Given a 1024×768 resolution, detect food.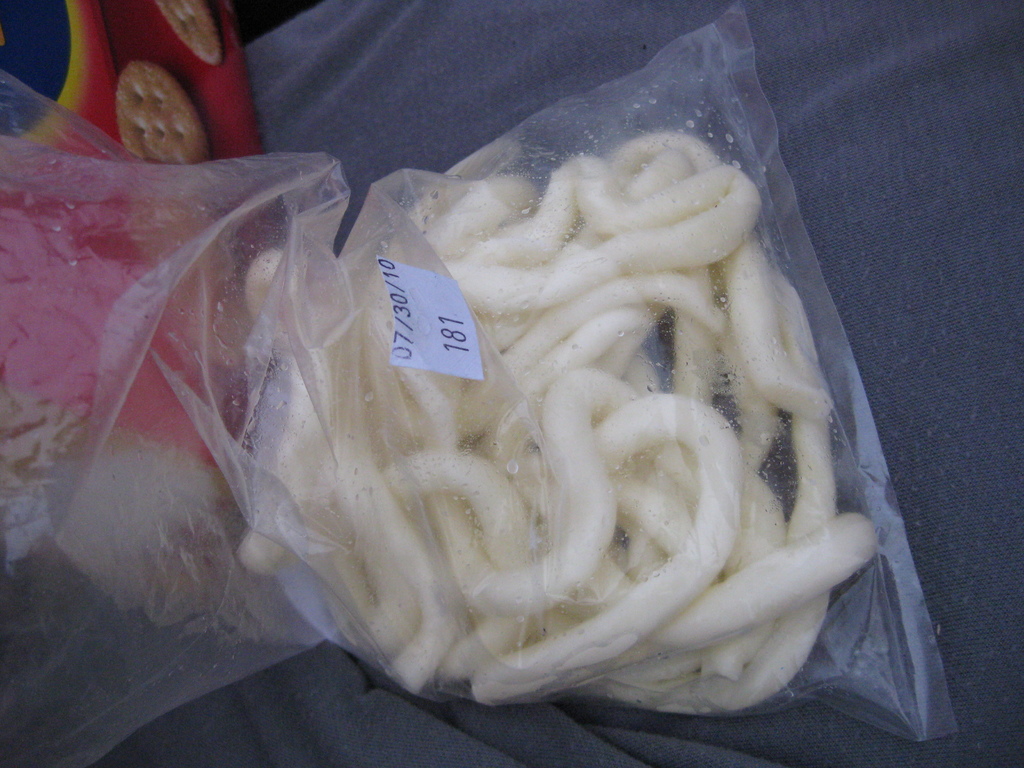
box=[225, 134, 886, 724].
